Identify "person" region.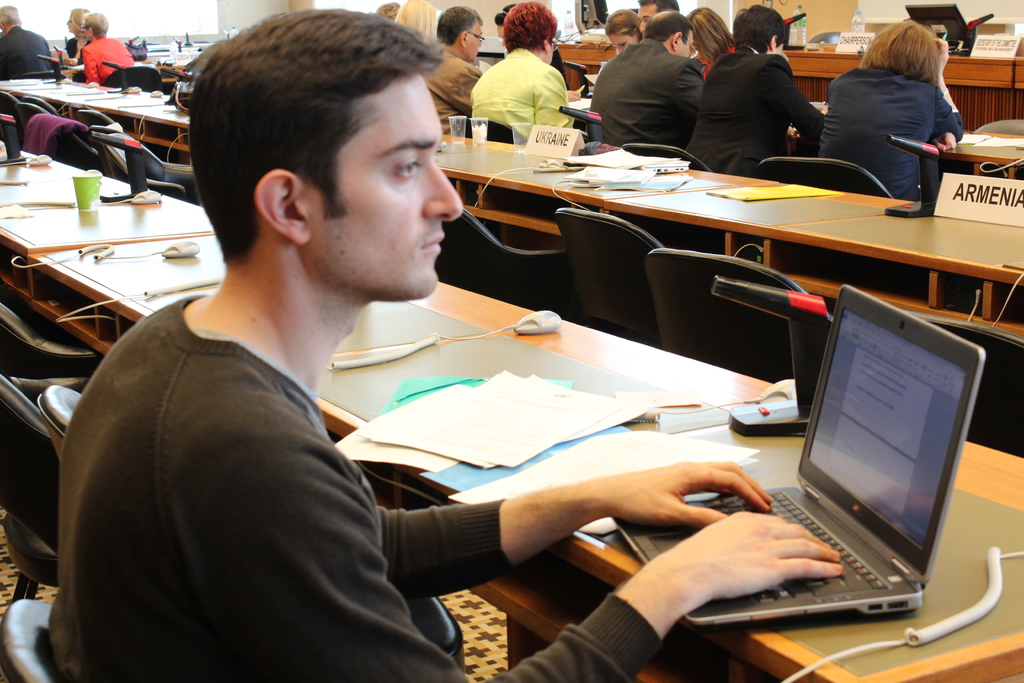
Region: (x1=47, y1=6, x2=845, y2=682).
